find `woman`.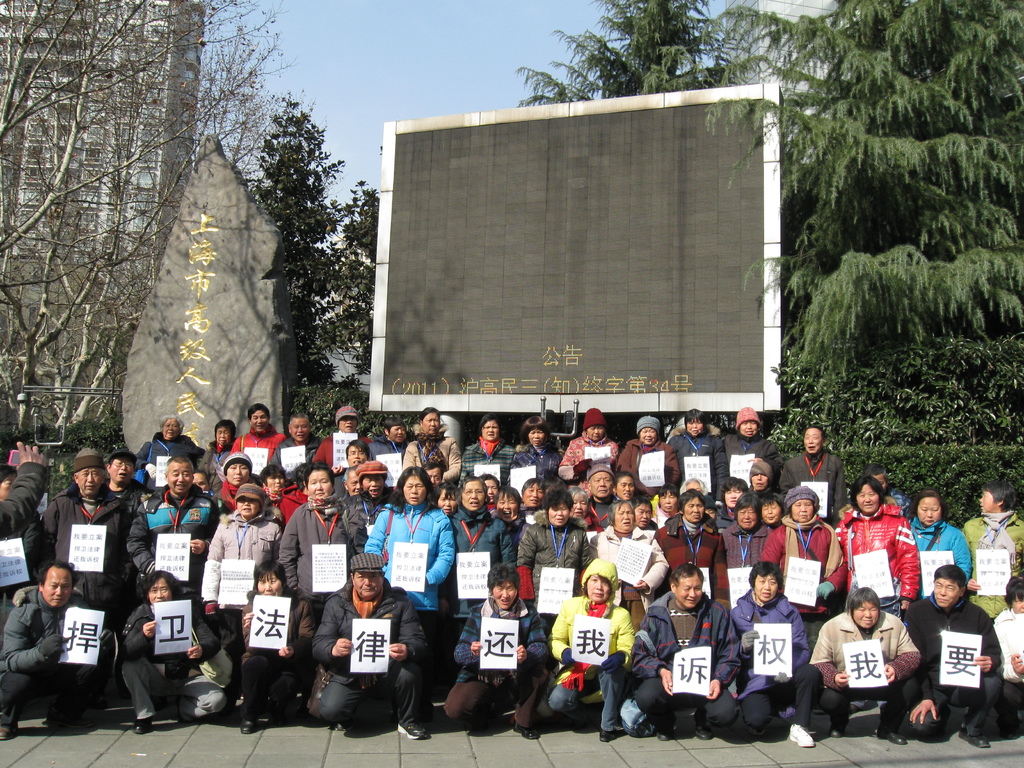
select_region(833, 477, 920, 621).
